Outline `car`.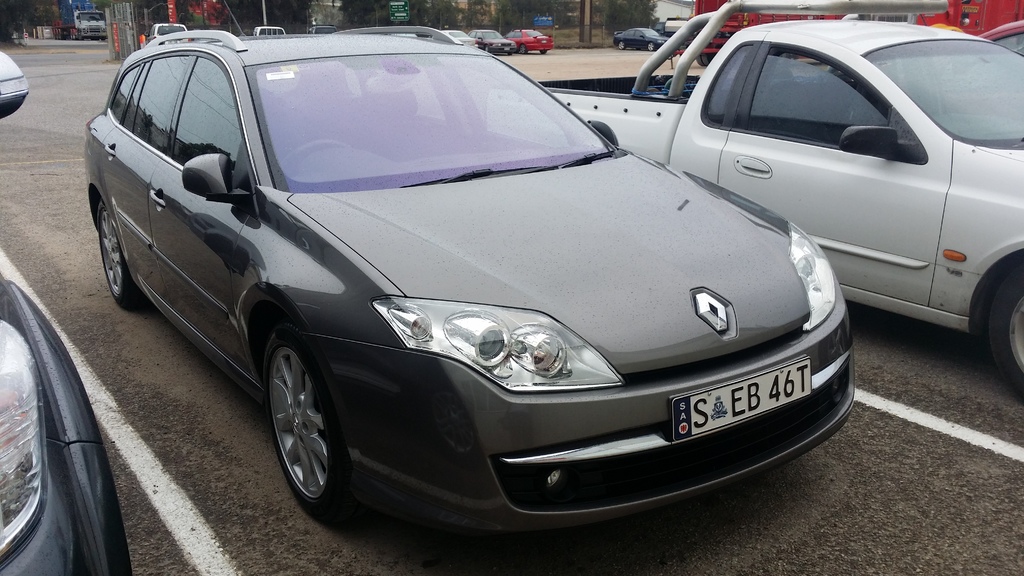
Outline: select_region(147, 24, 192, 48).
